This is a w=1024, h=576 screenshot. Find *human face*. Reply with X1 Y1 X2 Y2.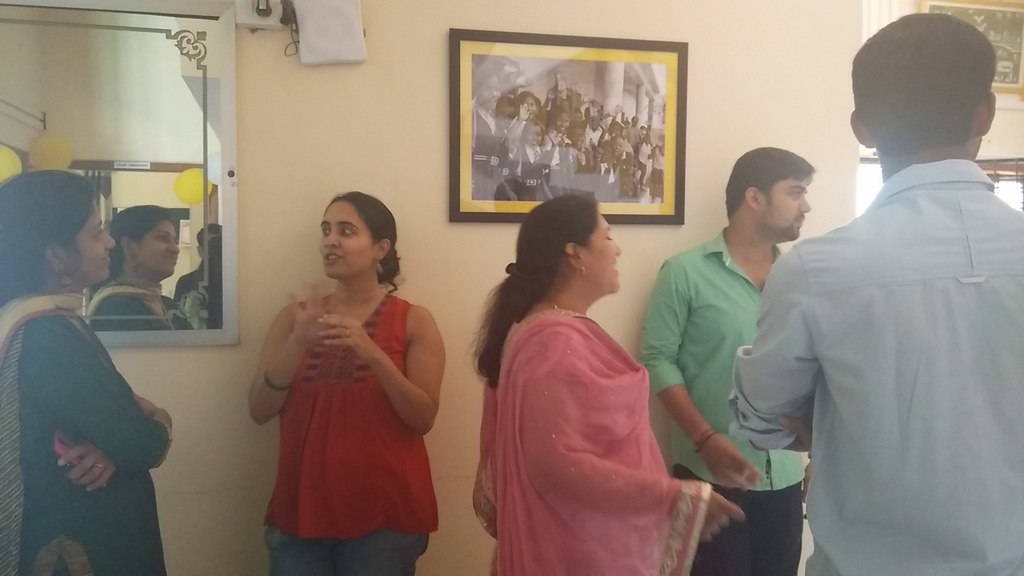
765 178 813 242.
